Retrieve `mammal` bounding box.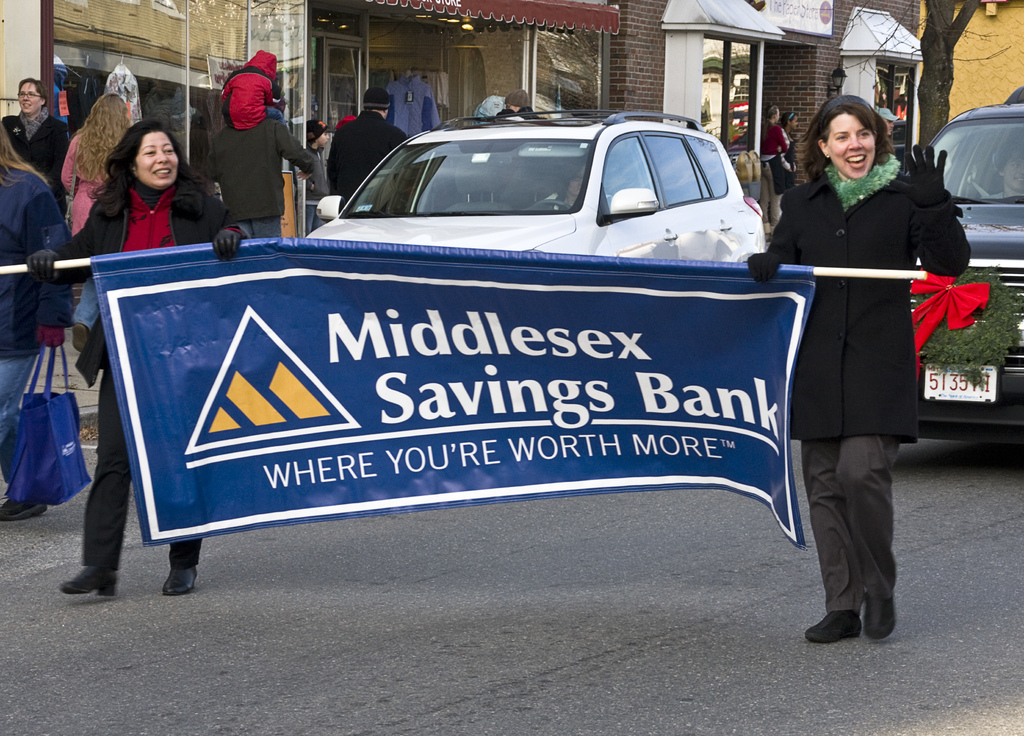
Bounding box: [x1=780, y1=111, x2=801, y2=147].
